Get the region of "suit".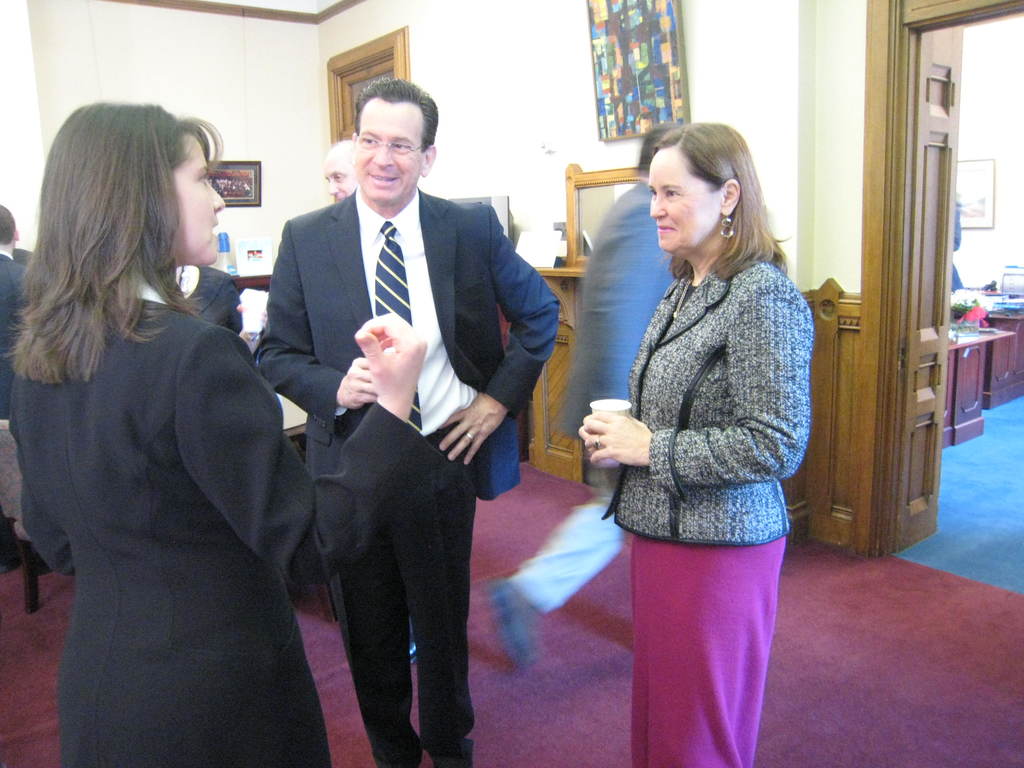
BBox(24, 267, 436, 767).
